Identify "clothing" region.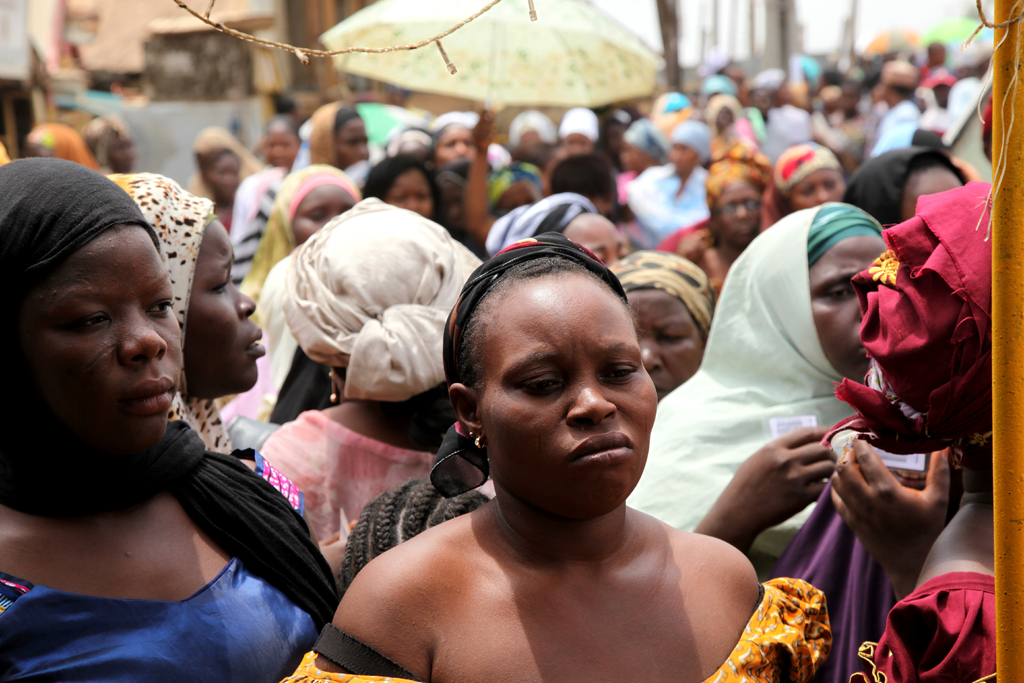
Region: Rect(246, 402, 431, 568).
